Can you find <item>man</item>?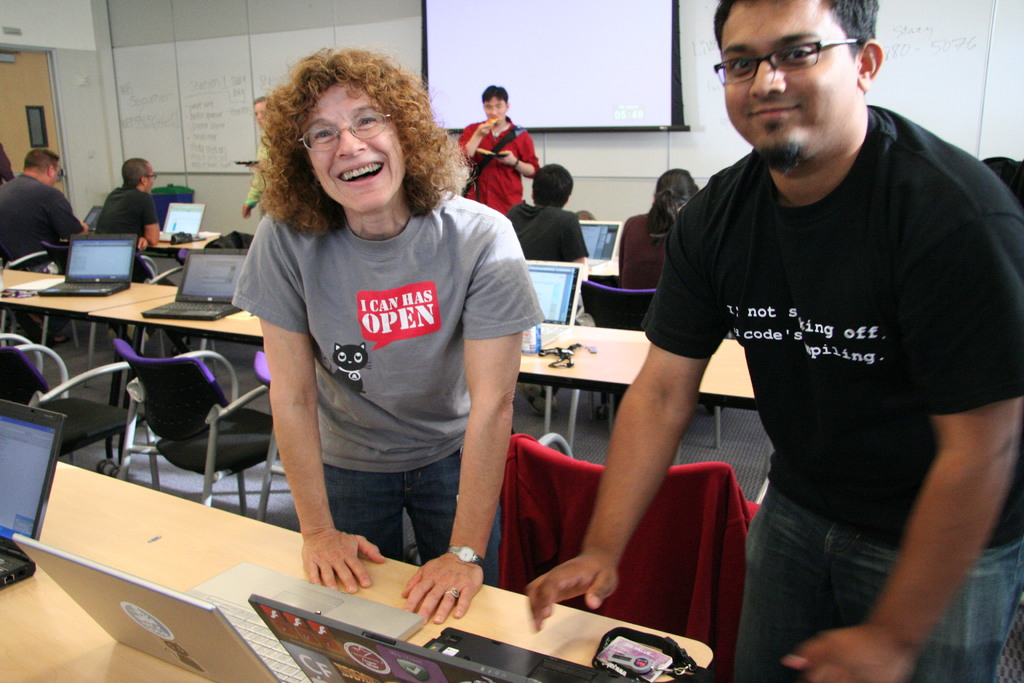
Yes, bounding box: Rect(503, 163, 592, 264).
